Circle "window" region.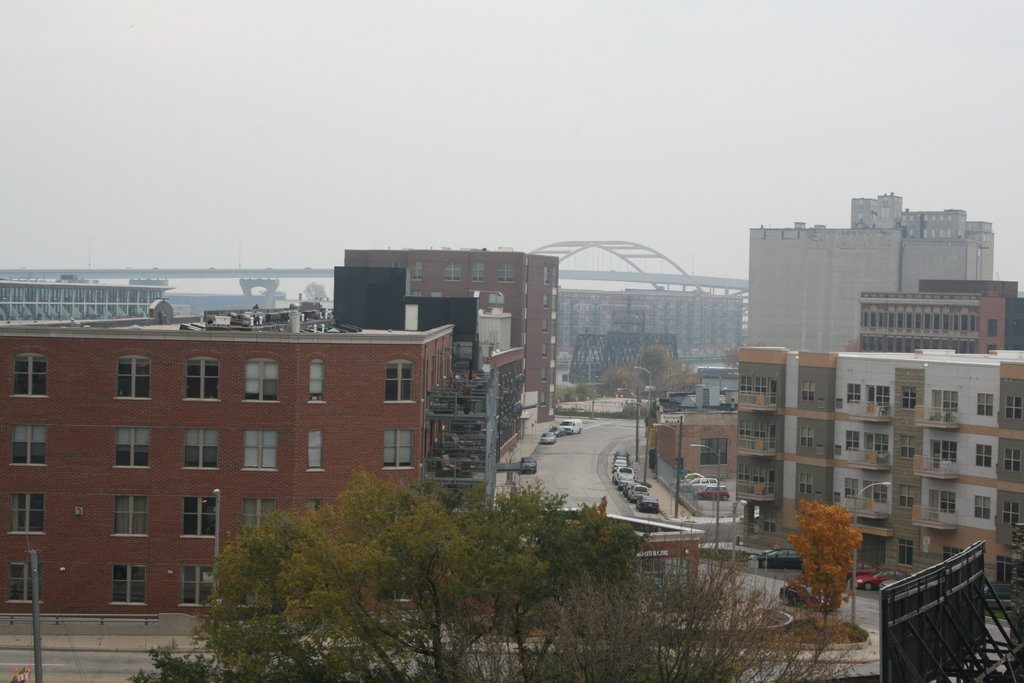
Region: (left=413, top=263, right=422, bottom=282).
